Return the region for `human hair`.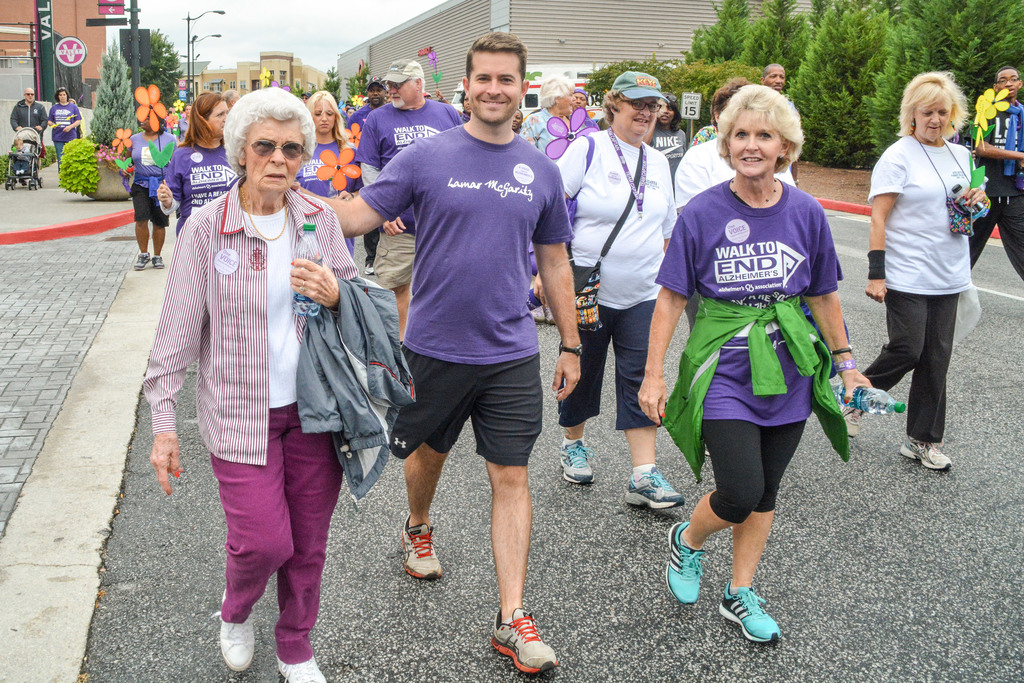
<region>227, 83, 319, 177</region>.
